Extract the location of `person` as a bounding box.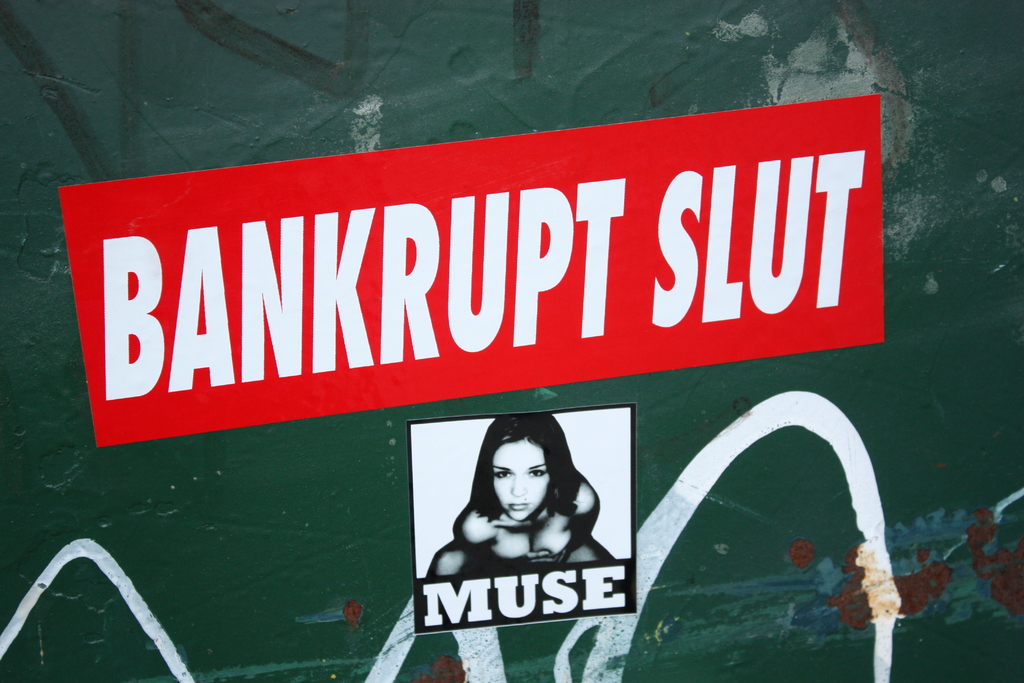
[422,404,623,589].
